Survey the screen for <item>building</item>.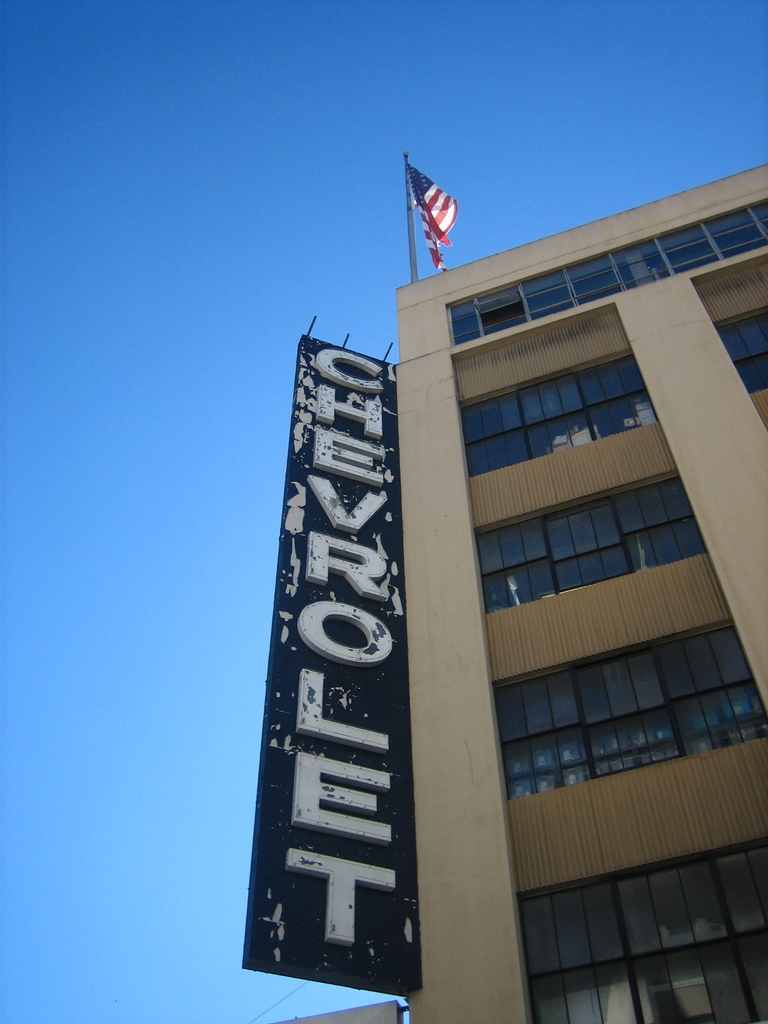
Survey found: 237:154:767:1021.
